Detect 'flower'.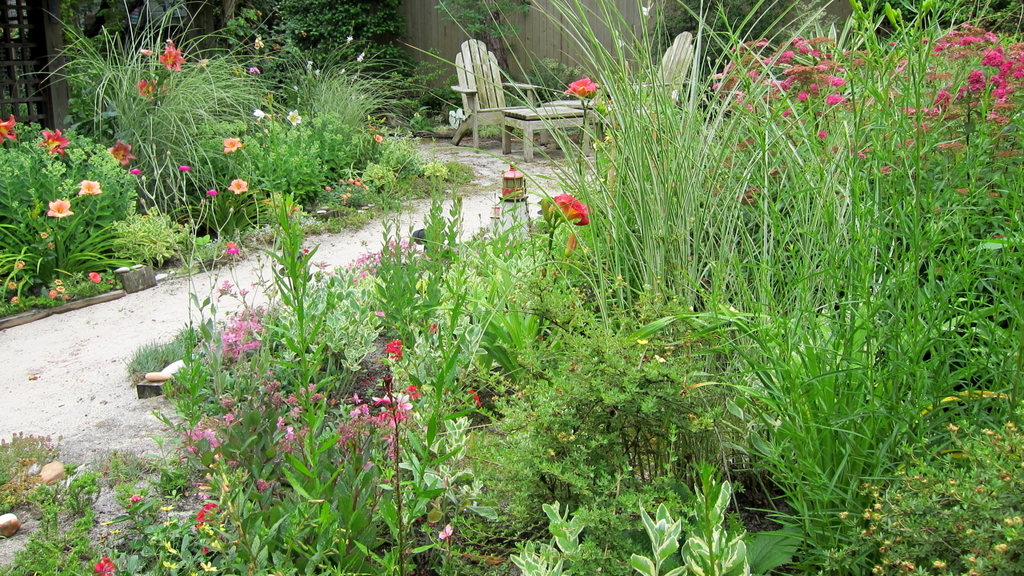
Detected at region(223, 135, 240, 156).
